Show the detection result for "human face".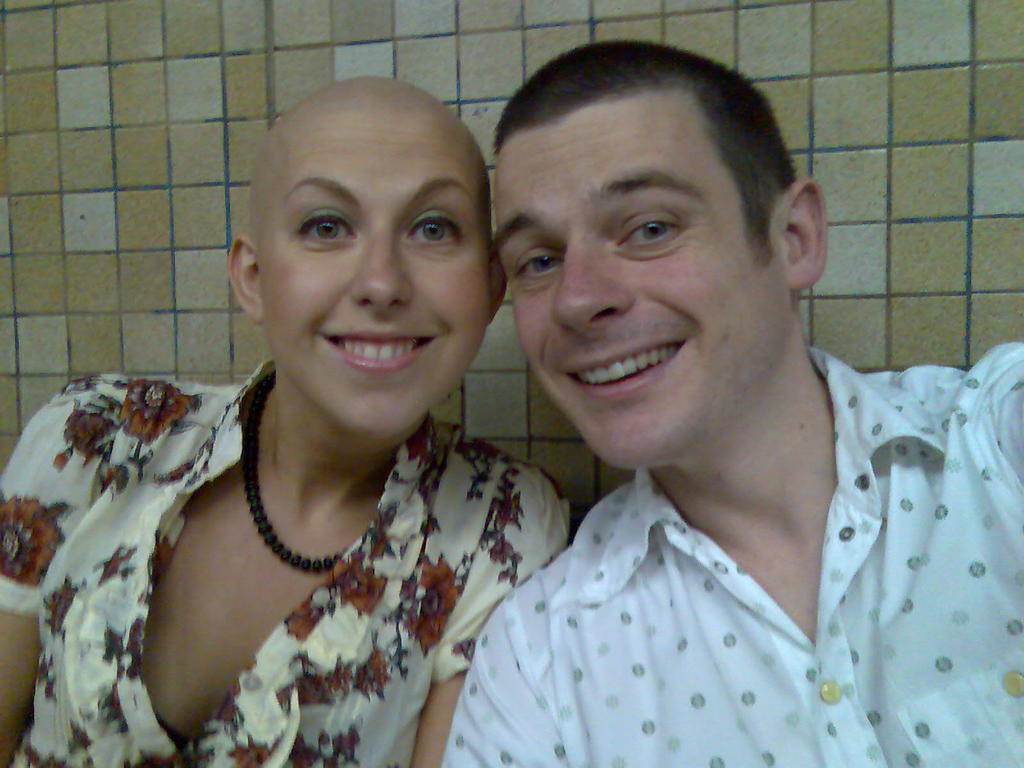
l=258, t=110, r=490, b=430.
